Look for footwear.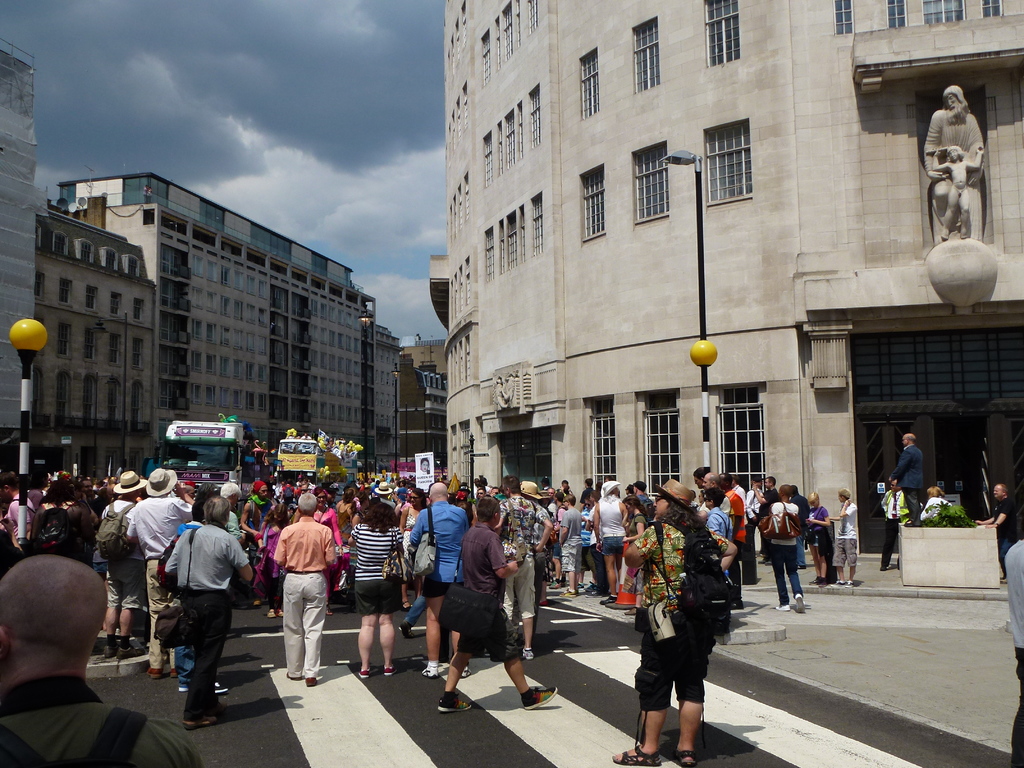
Found: [177,685,191,692].
